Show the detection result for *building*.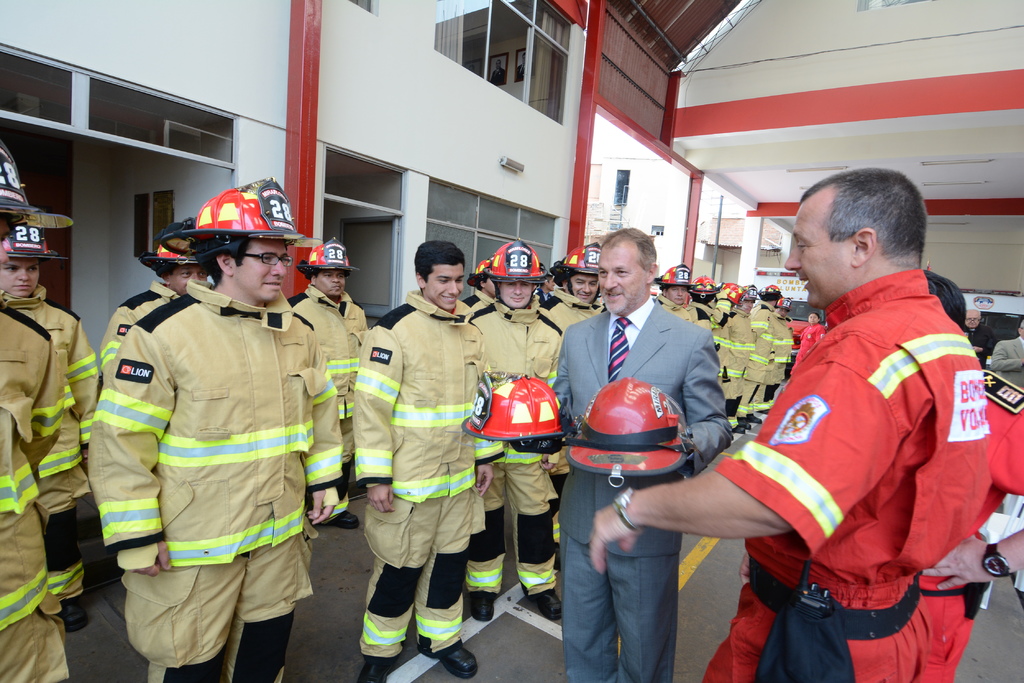
locate(0, 0, 1023, 682).
